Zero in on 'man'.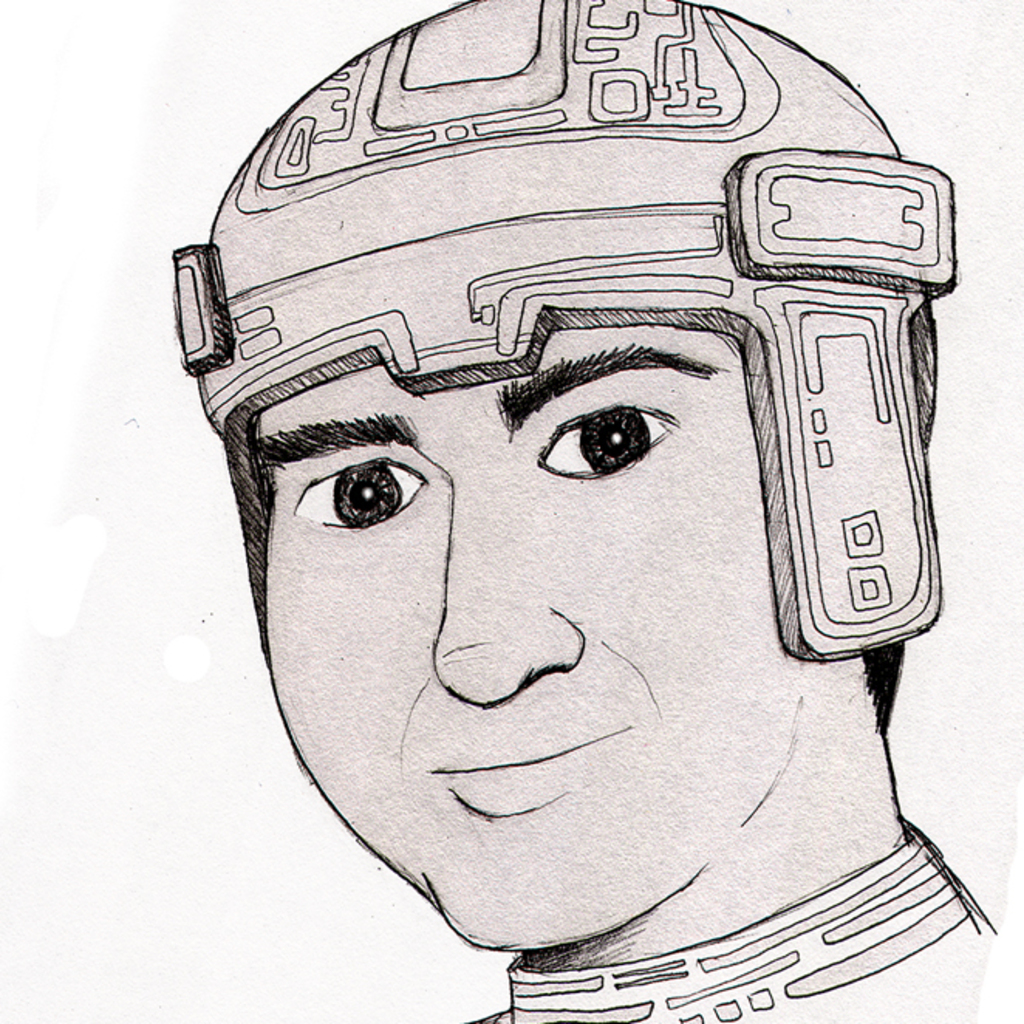
Zeroed in: [110, 53, 1023, 1023].
